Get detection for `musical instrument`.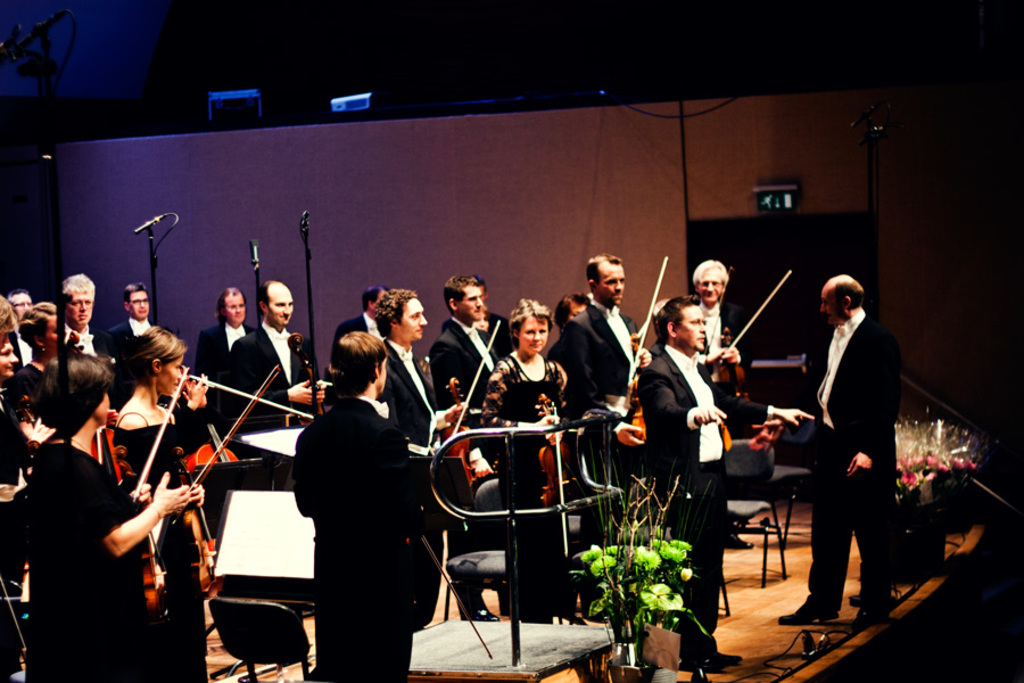
Detection: box(531, 388, 603, 503).
